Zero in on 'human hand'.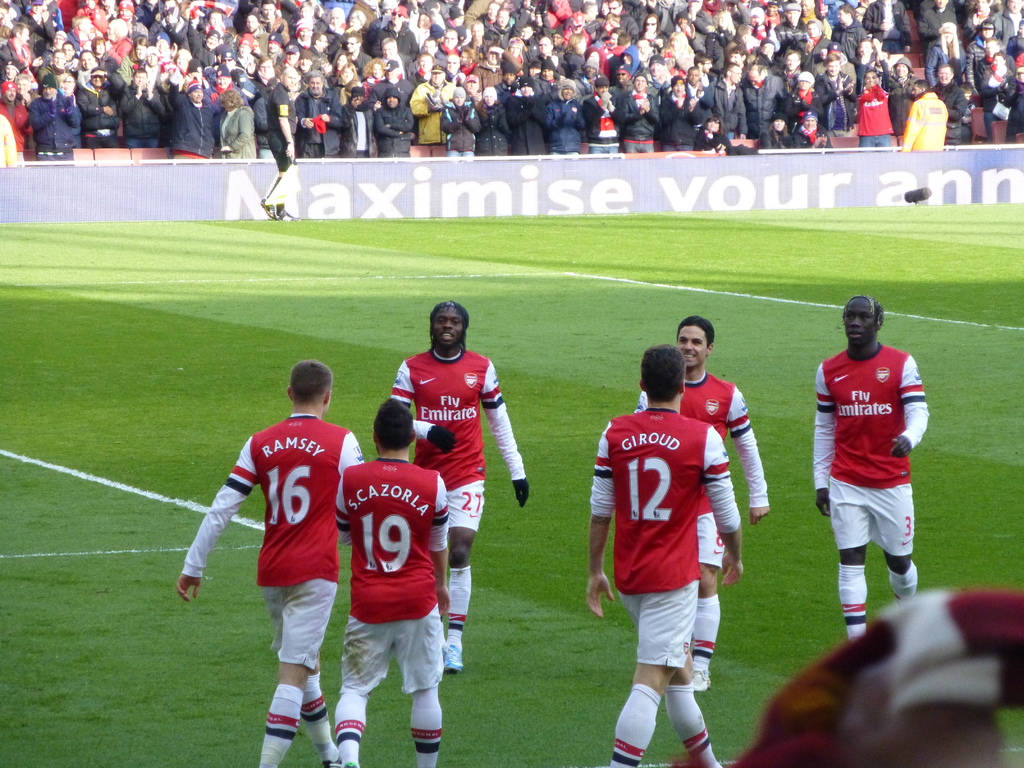
Zeroed in: <box>739,132,746,138</box>.
